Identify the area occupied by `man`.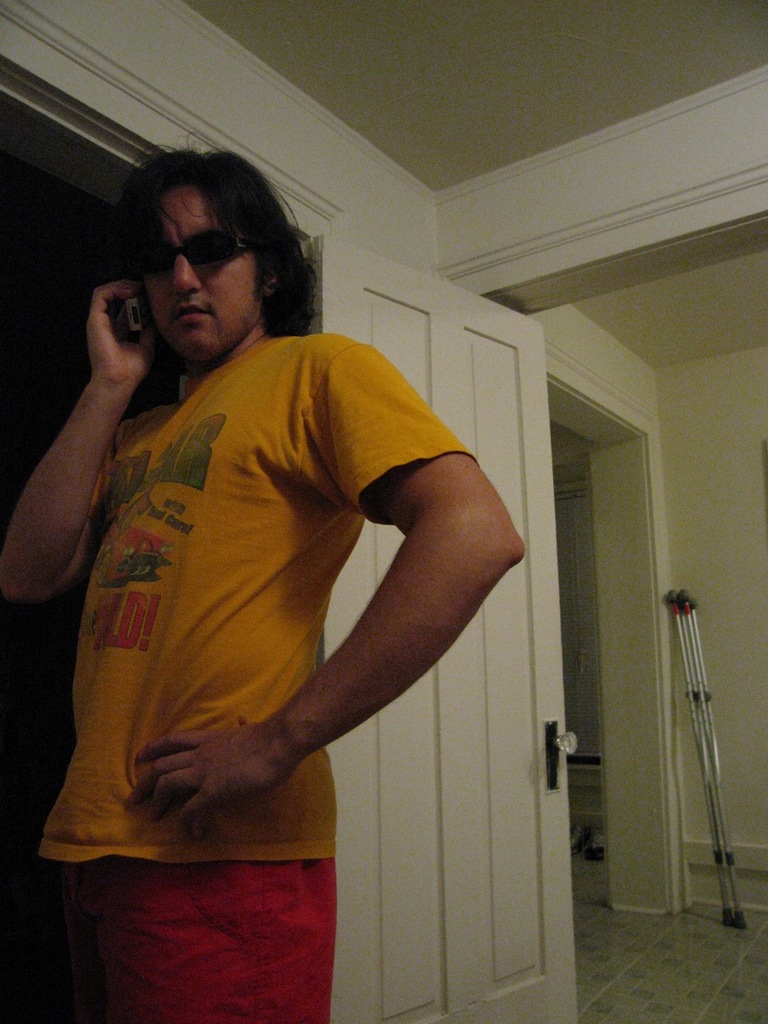
Area: 2:149:586:954.
